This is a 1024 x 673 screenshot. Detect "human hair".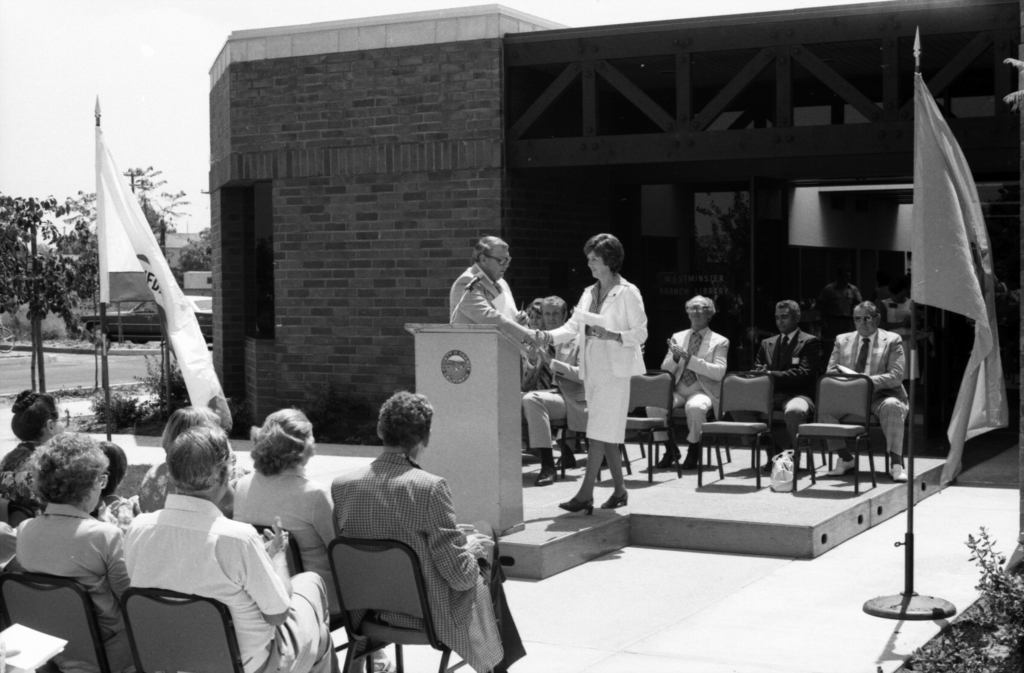
select_region(545, 297, 564, 313).
